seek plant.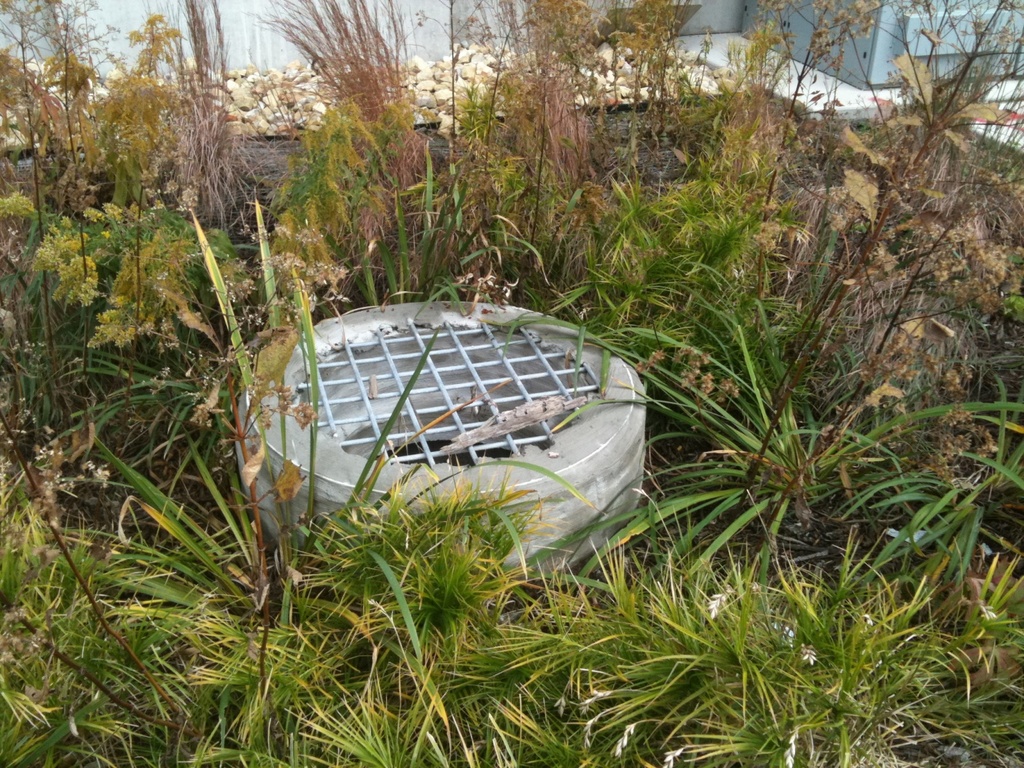
{"x1": 574, "y1": 175, "x2": 805, "y2": 385}.
